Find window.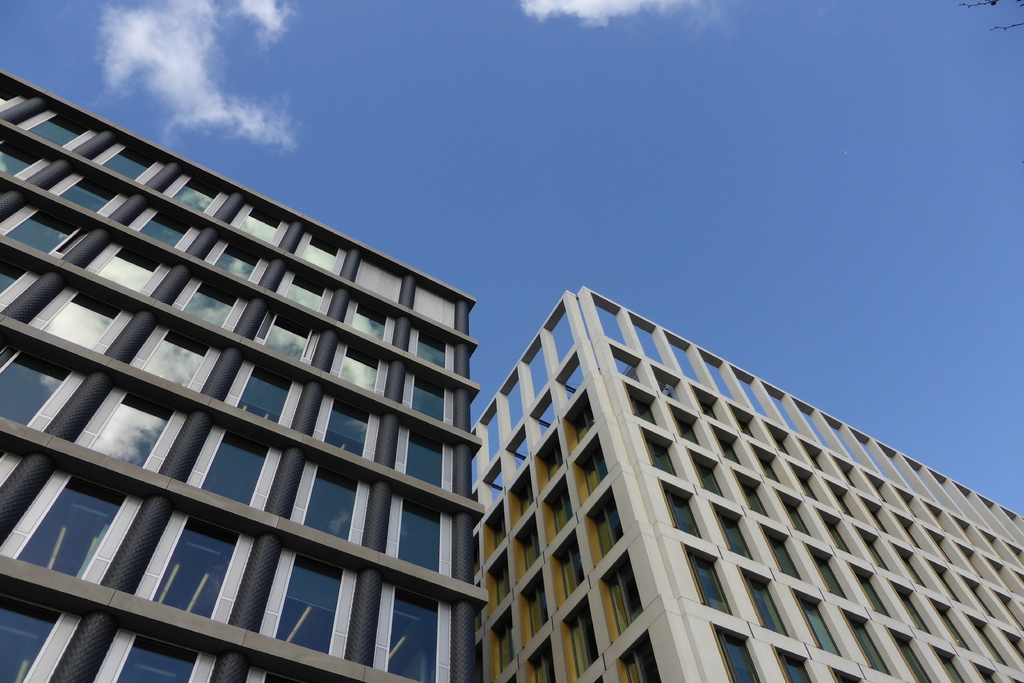
0/344/79/424.
